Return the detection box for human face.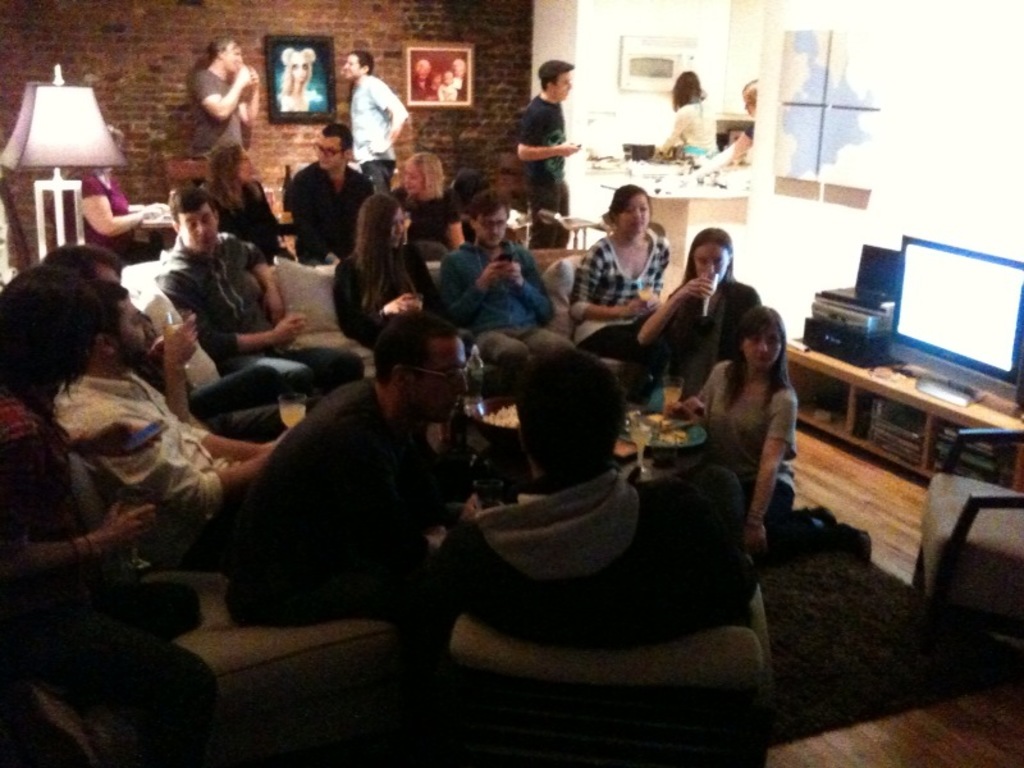
311:132:343:168.
